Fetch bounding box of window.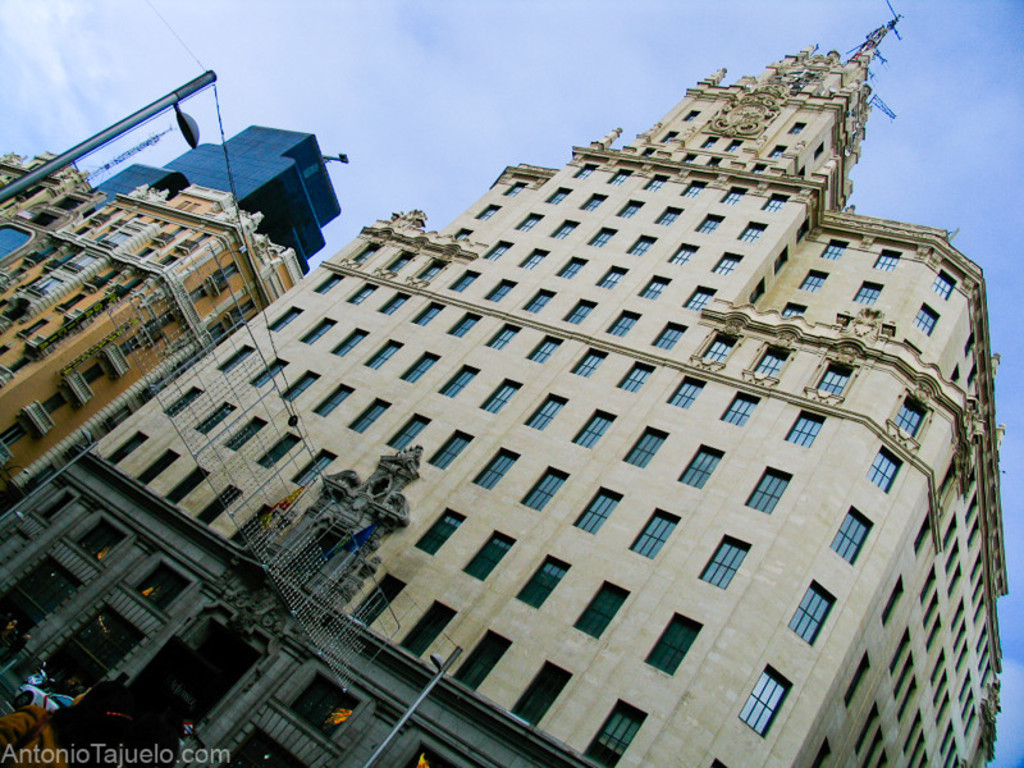
Bbox: bbox=[594, 264, 626, 296].
